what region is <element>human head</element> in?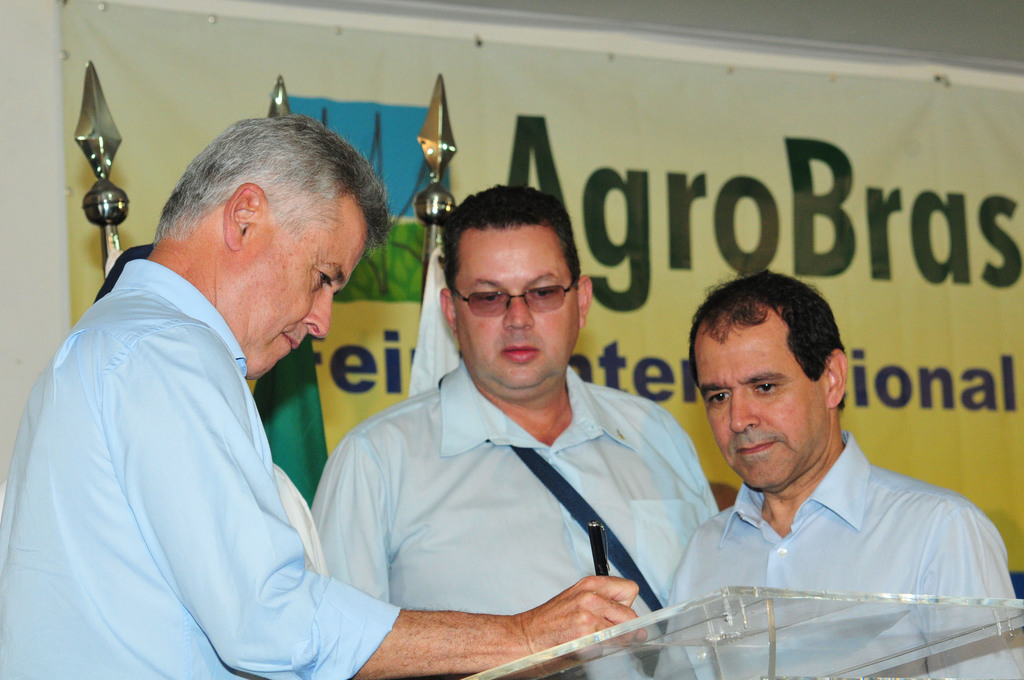
Rect(440, 186, 593, 394).
